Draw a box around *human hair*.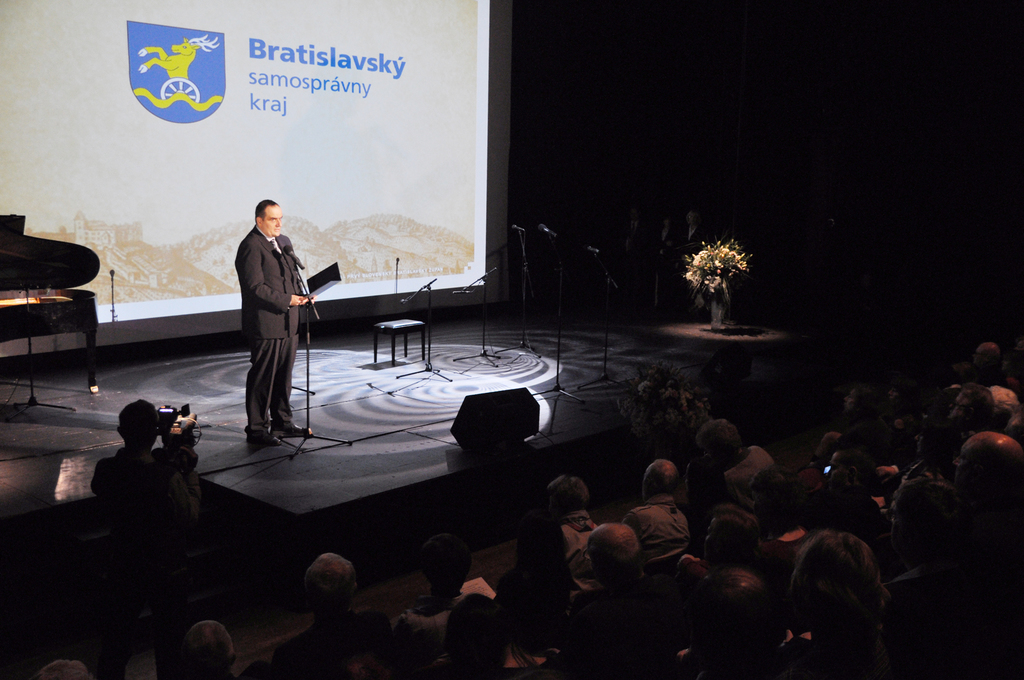
bbox=[303, 553, 361, 608].
